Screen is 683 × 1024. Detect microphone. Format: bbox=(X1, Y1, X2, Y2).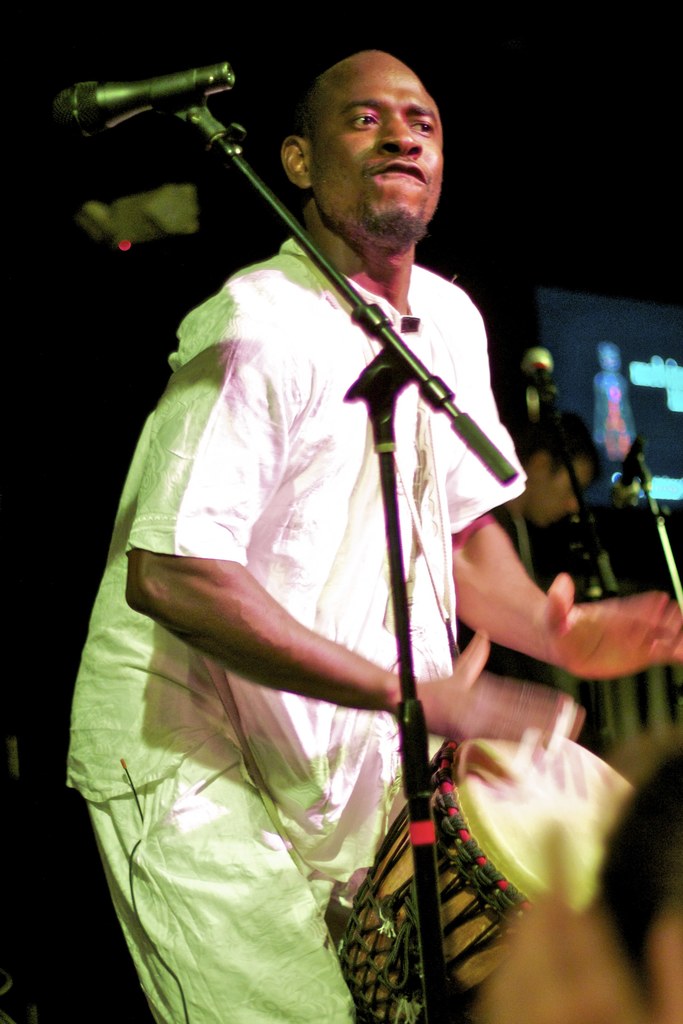
bbox=(609, 435, 639, 506).
